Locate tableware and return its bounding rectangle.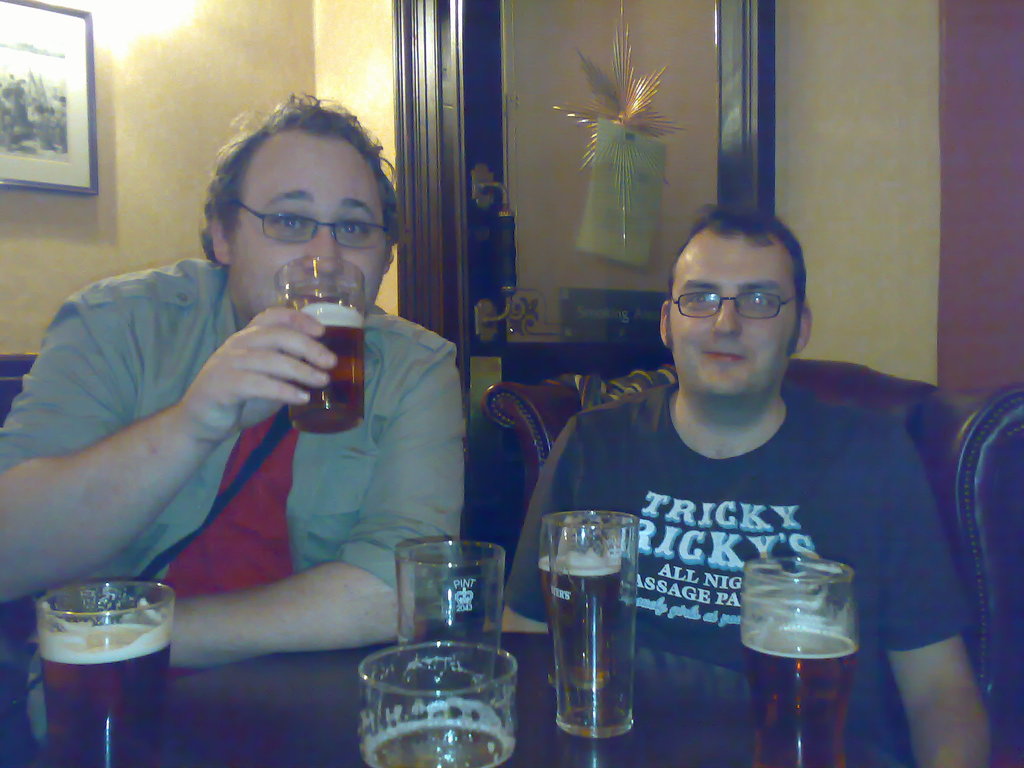
crop(348, 657, 531, 763).
